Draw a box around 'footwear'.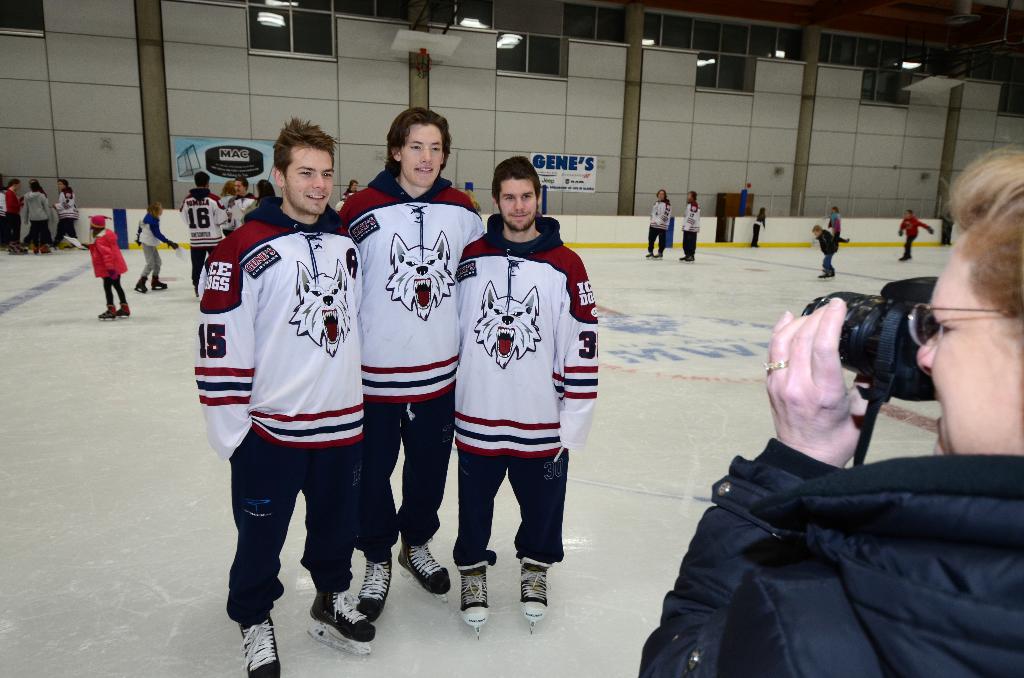
left=295, top=580, right=374, bottom=651.
